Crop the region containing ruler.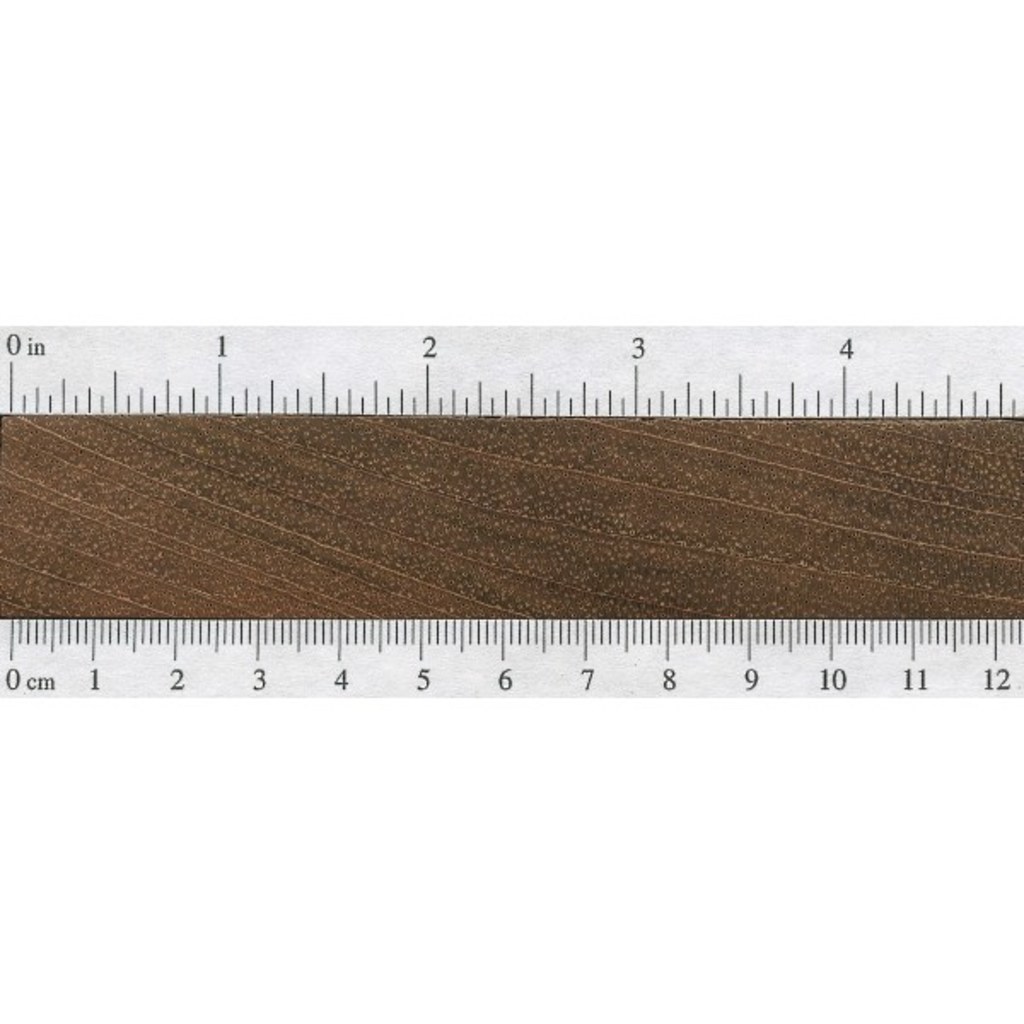
Crop region: bbox=(3, 324, 1022, 698).
